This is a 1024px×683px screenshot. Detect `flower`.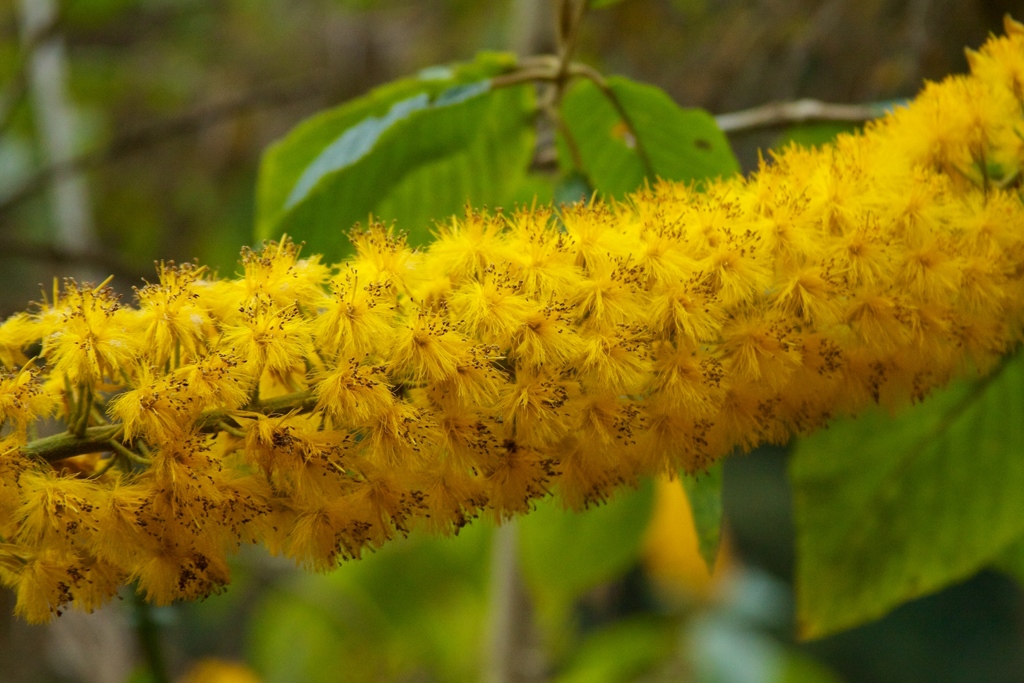
782:261:854:331.
